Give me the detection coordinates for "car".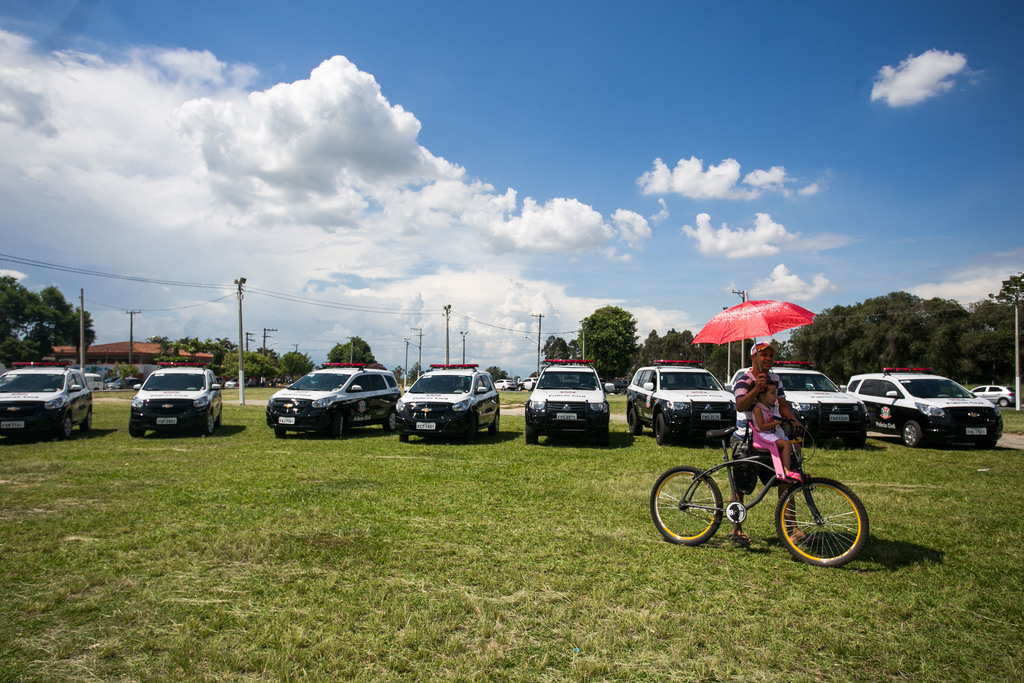
<region>496, 377, 513, 393</region>.
